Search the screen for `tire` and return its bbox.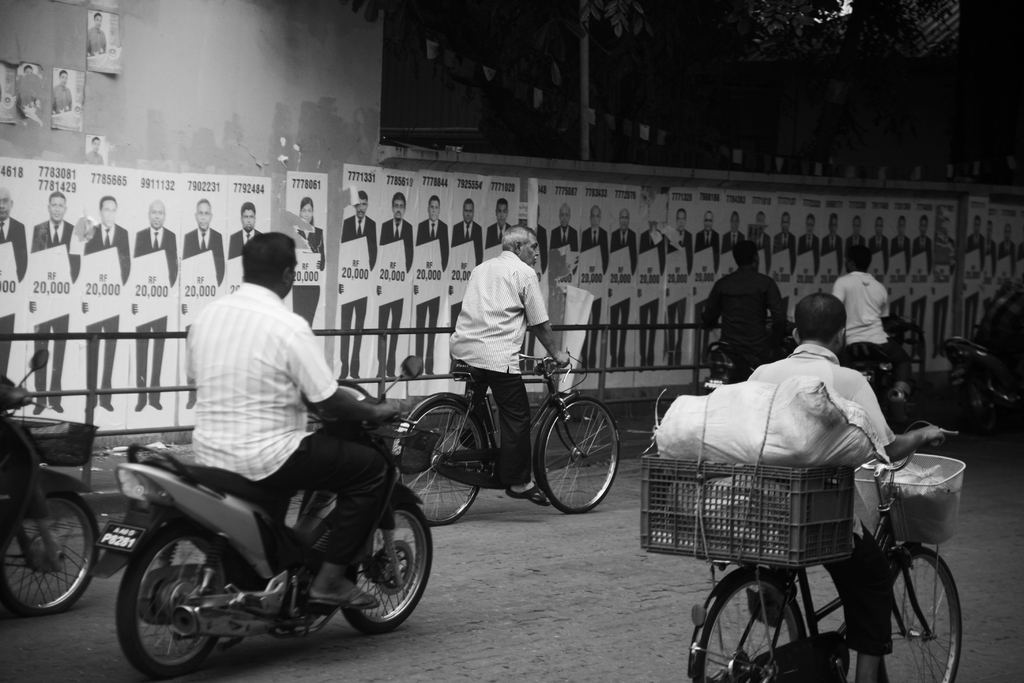
Found: (334,507,434,632).
